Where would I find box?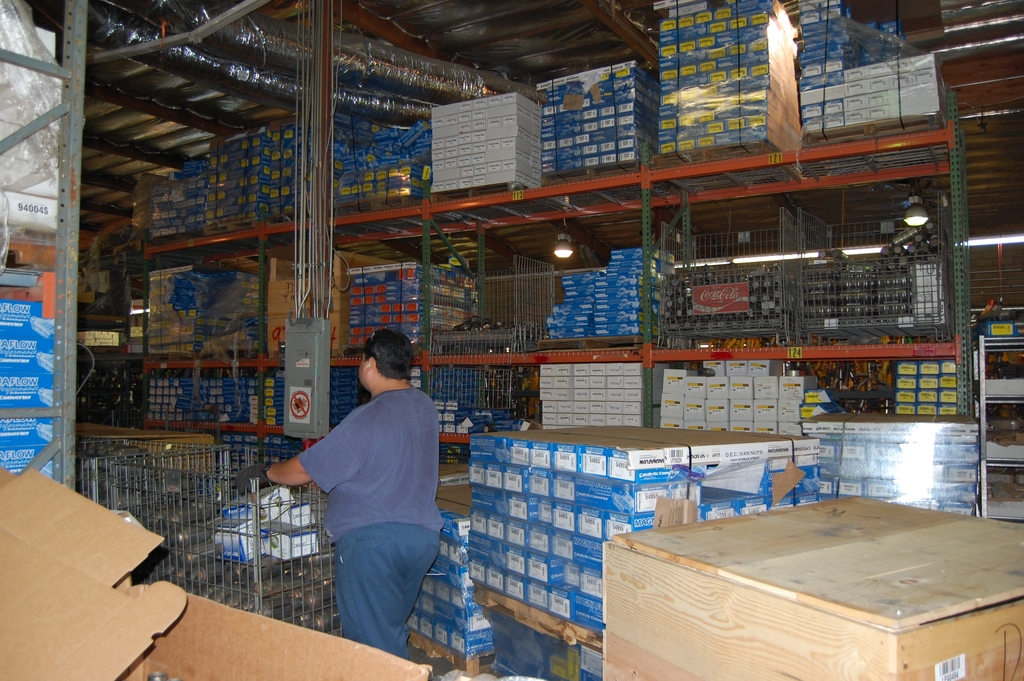
At x1=269, y1=504, x2=316, y2=534.
